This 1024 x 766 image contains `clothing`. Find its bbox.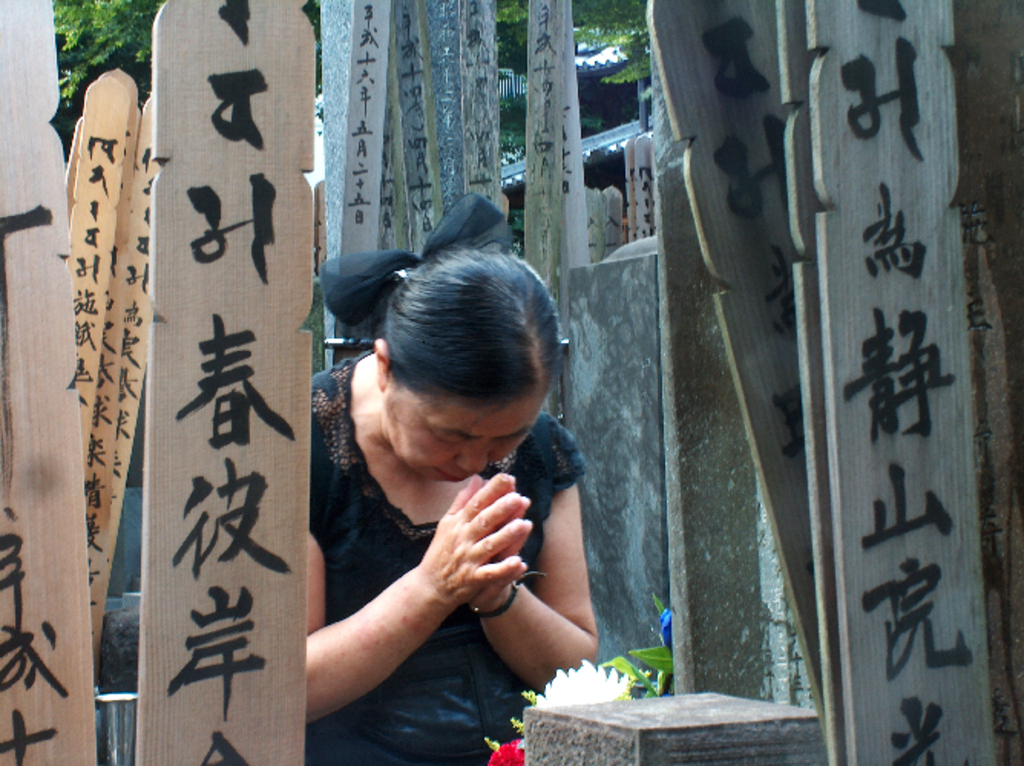
l=287, t=346, r=596, b=726.
